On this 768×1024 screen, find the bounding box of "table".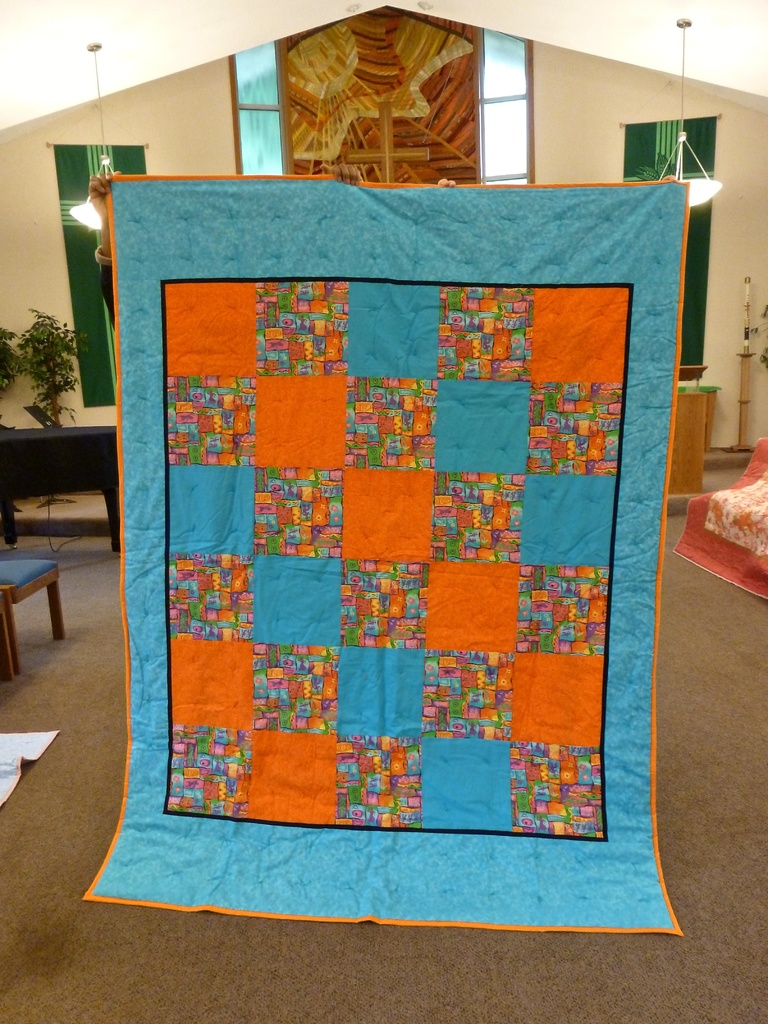
Bounding box: (x1=675, y1=359, x2=723, y2=502).
